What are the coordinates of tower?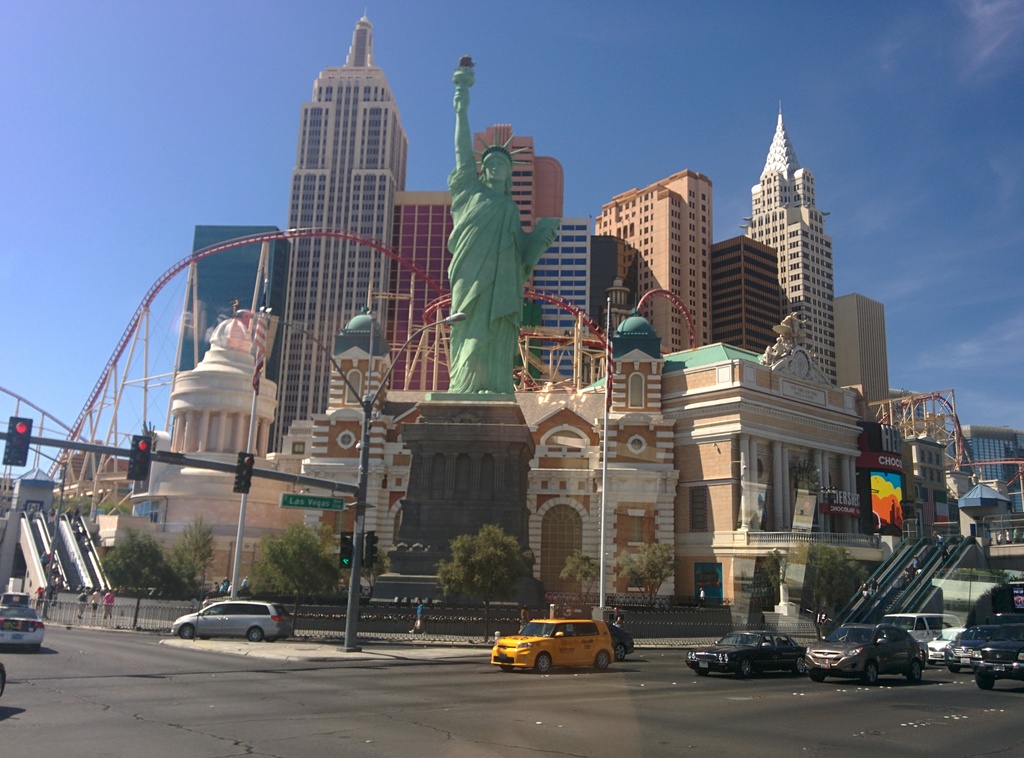
left=720, top=245, right=778, bottom=370.
